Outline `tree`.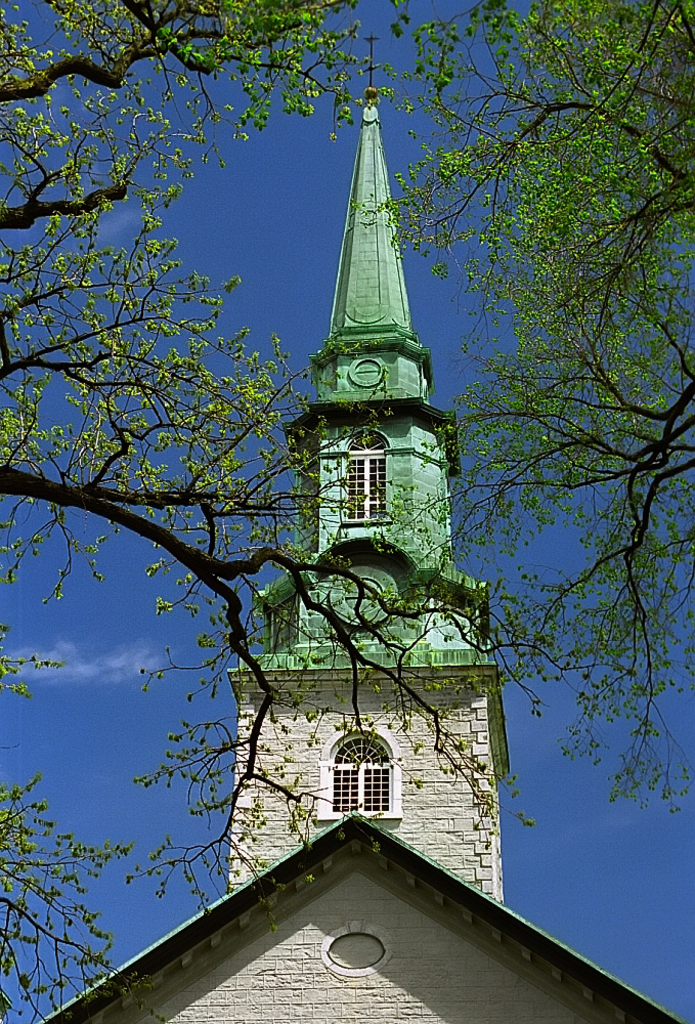
Outline: pyautogui.locateOnScreen(353, 1, 694, 815).
